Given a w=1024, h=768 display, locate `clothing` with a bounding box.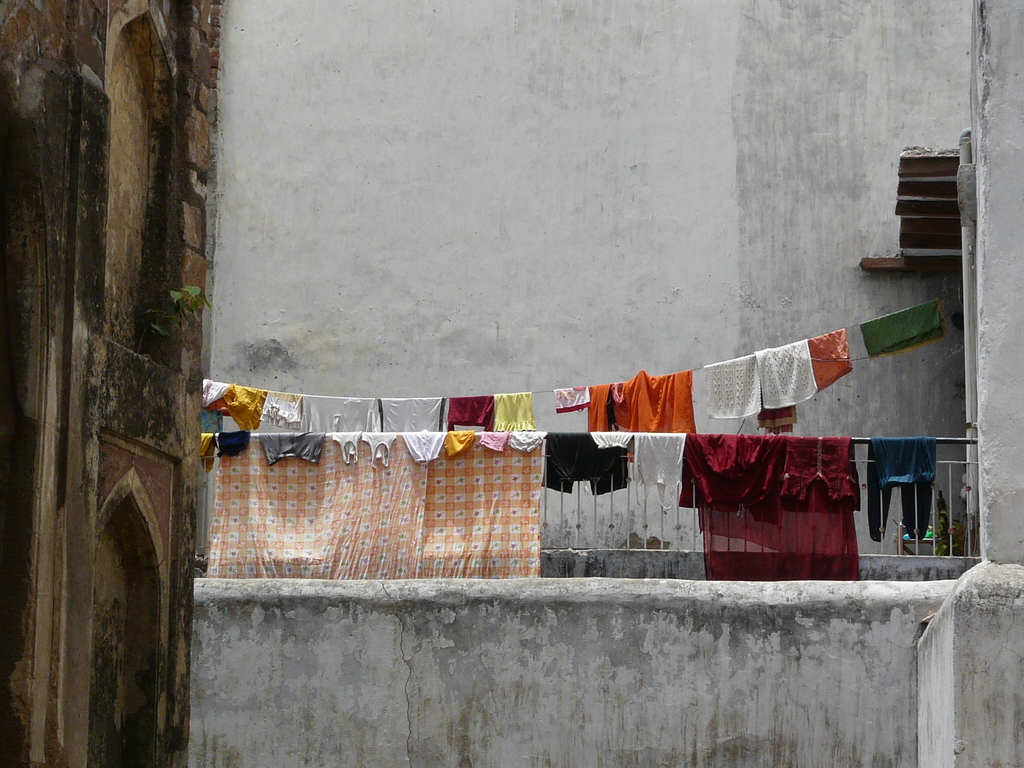
Located: (x1=864, y1=431, x2=947, y2=539).
